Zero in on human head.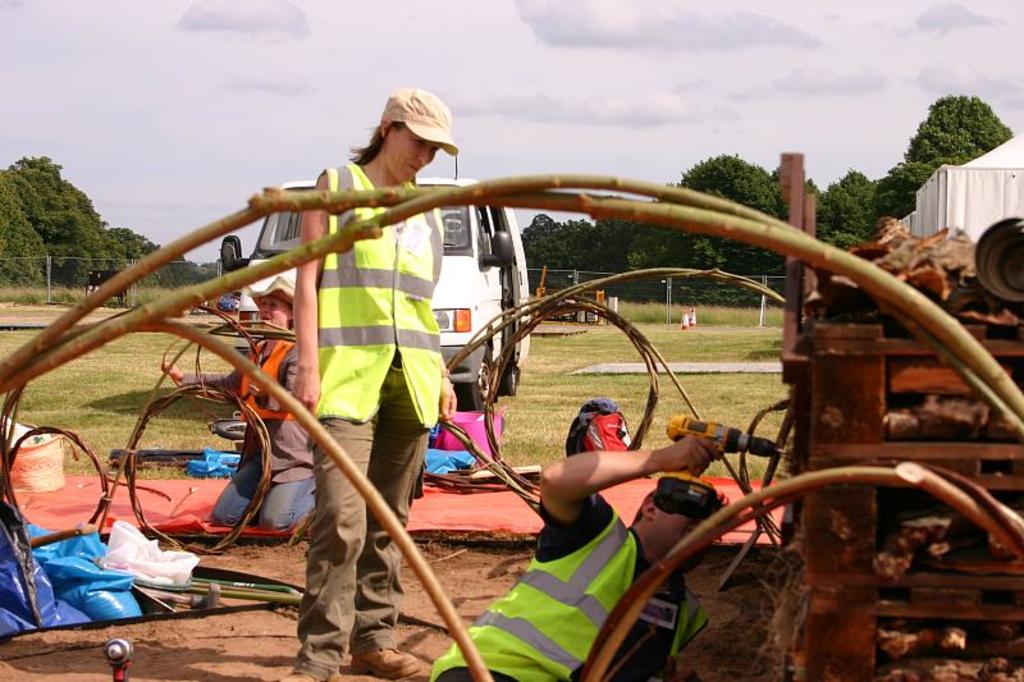
Zeroed in: detection(315, 84, 458, 179).
